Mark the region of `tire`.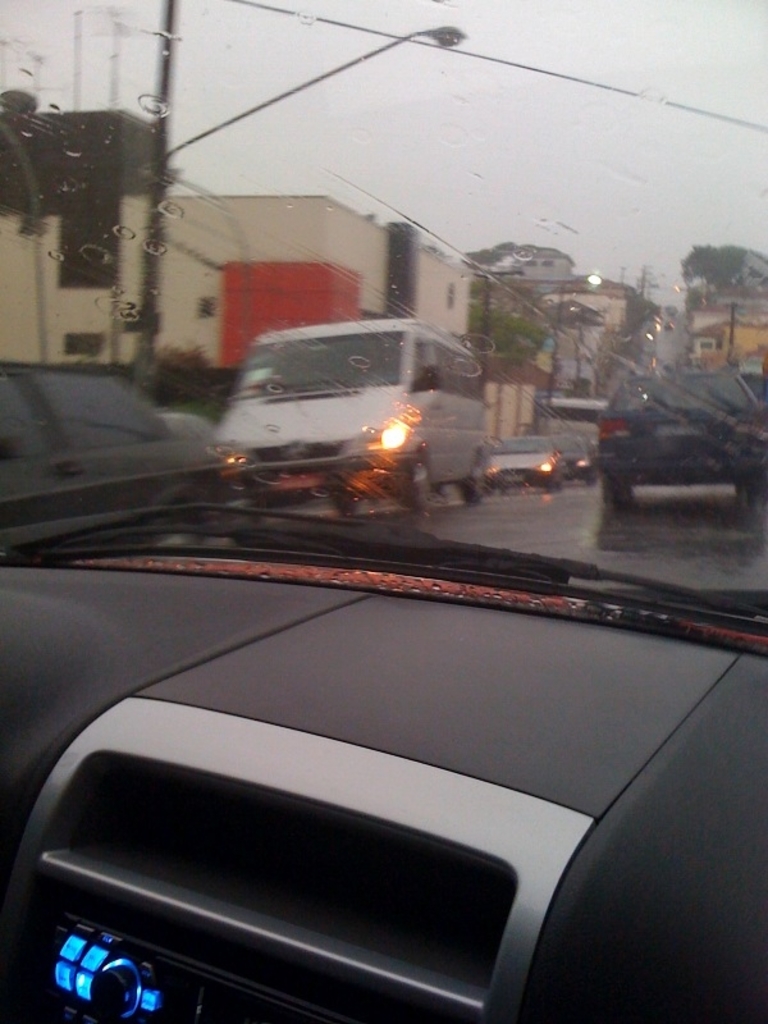
Region: (left=580, top=467, right=603, bottom=485).
